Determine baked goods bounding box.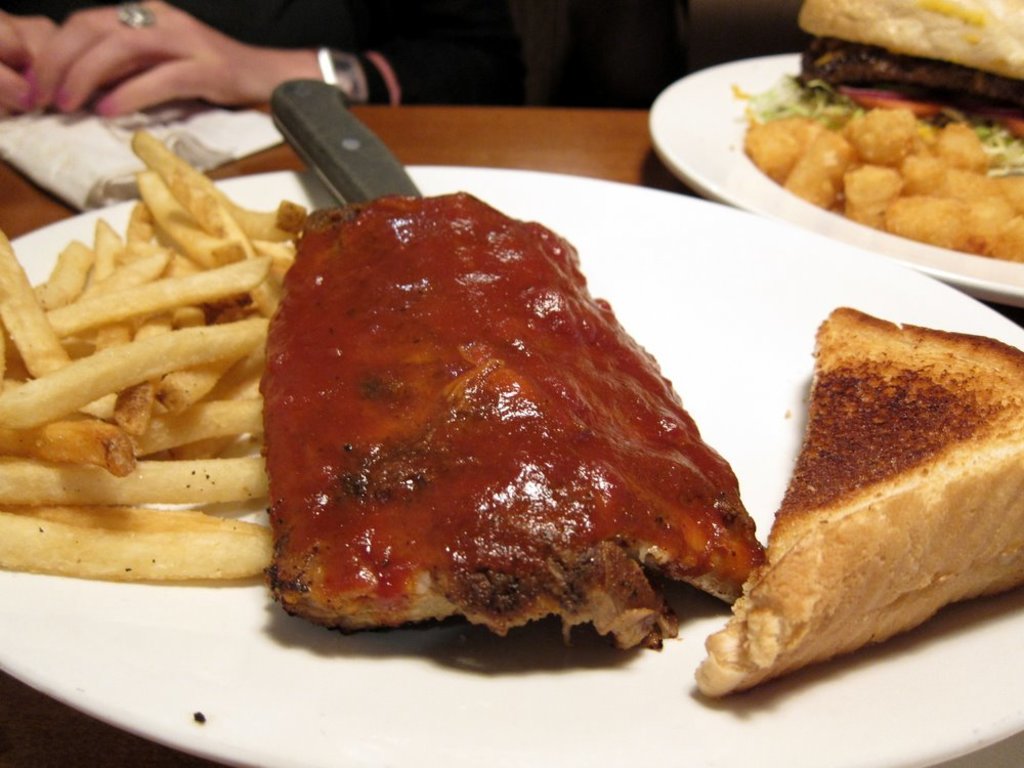
Determined: l=689, t=300, r=1023, b=700.
